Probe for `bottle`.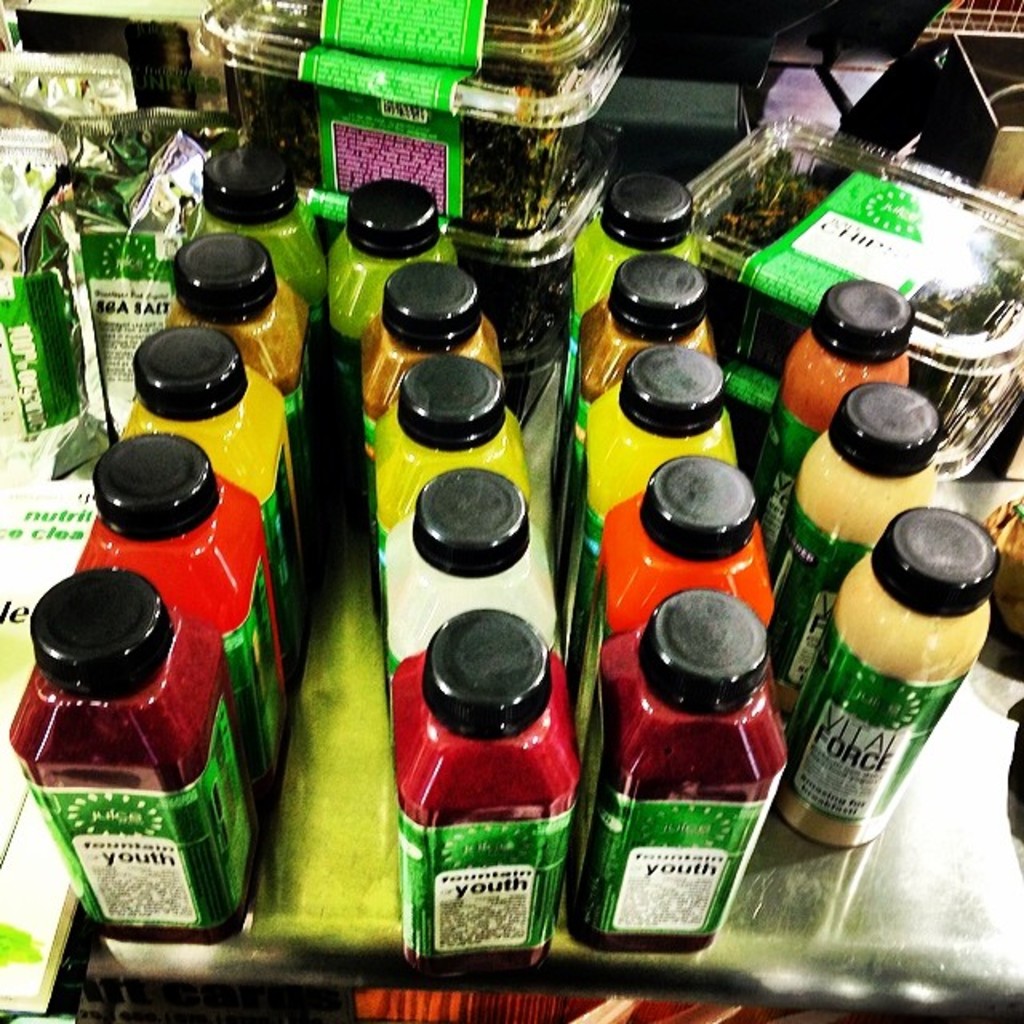
Probe result: 69:434:275:782.
